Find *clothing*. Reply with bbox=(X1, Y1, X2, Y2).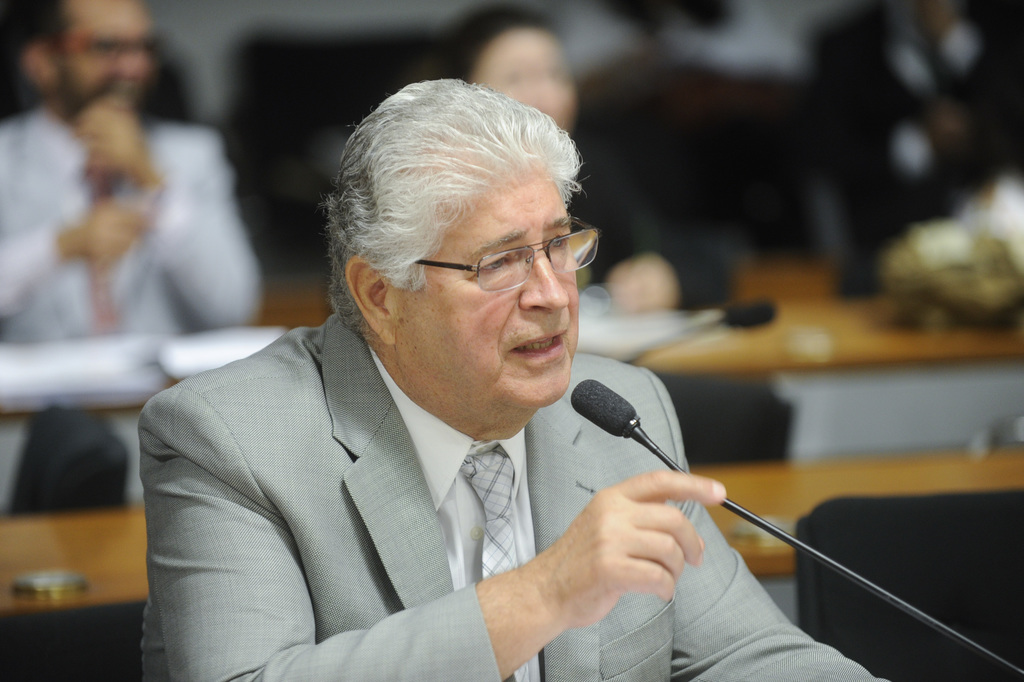
bbox=(572, 142, 664, 284).
